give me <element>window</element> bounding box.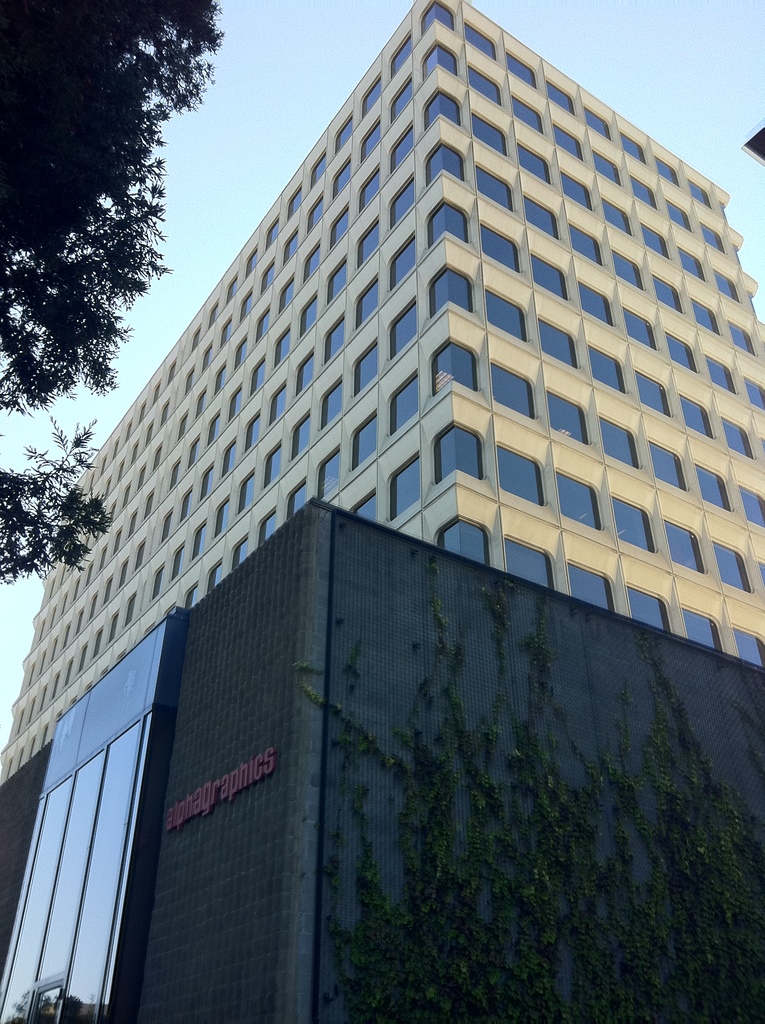
[x1=28, y1=735, x2=37, y2=763].
